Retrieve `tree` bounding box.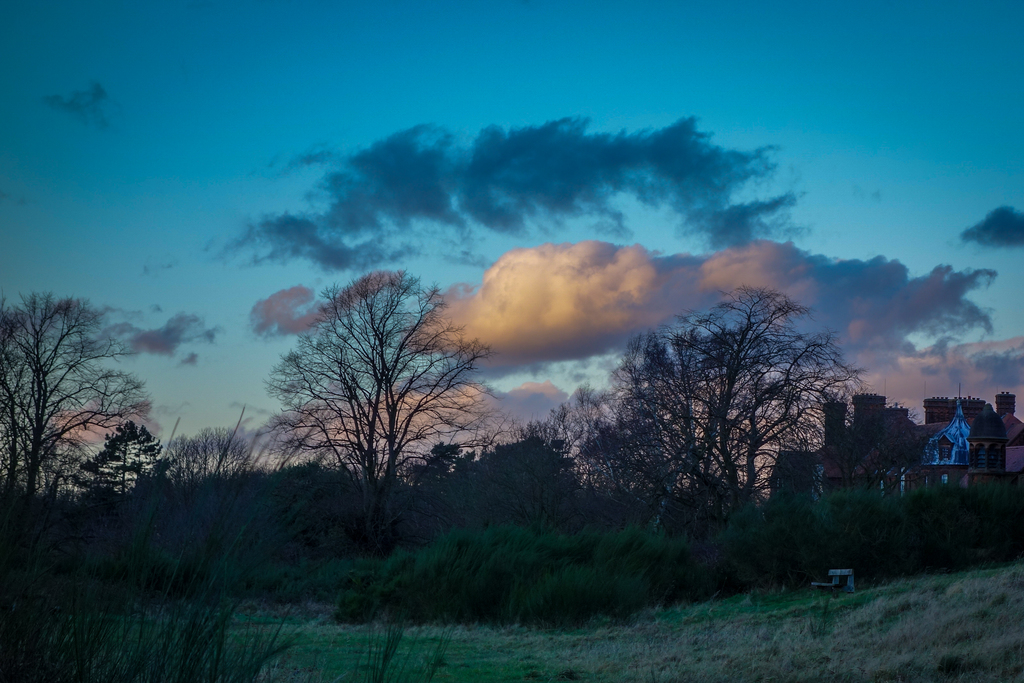
Bounding box: Rect(73, 420, 177, 512).
